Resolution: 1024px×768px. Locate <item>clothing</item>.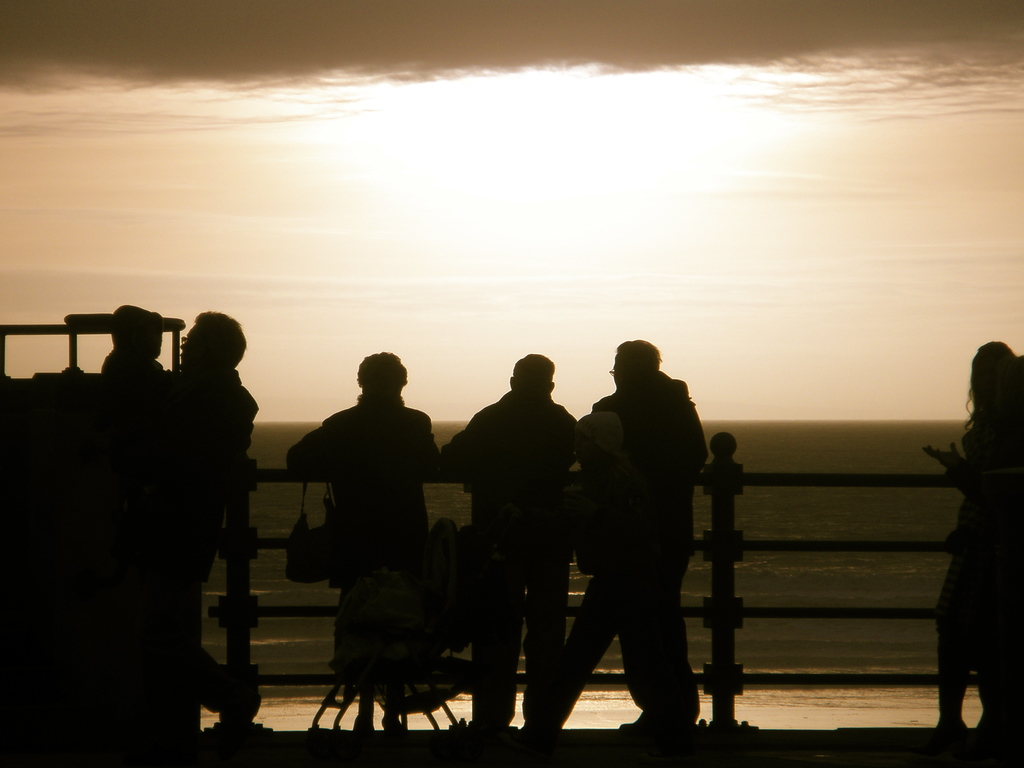
105, 367, 257, 725.
